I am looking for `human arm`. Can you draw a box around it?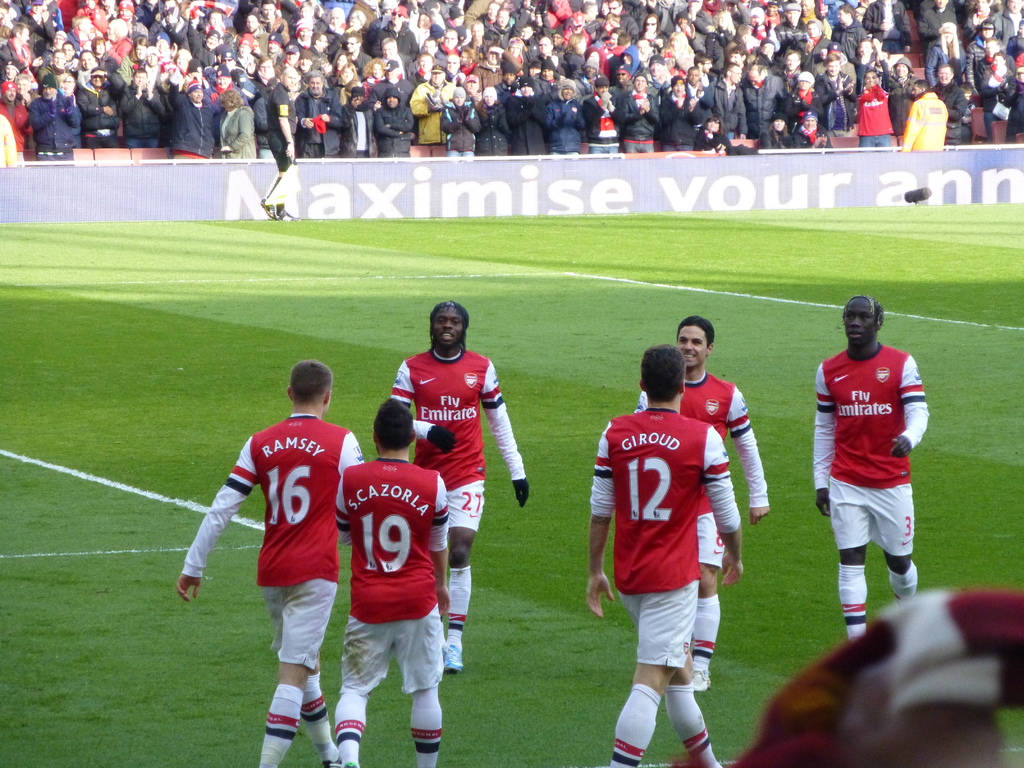
Sure, the bounding box is left=177, top=443, right=254, bottom=590.
